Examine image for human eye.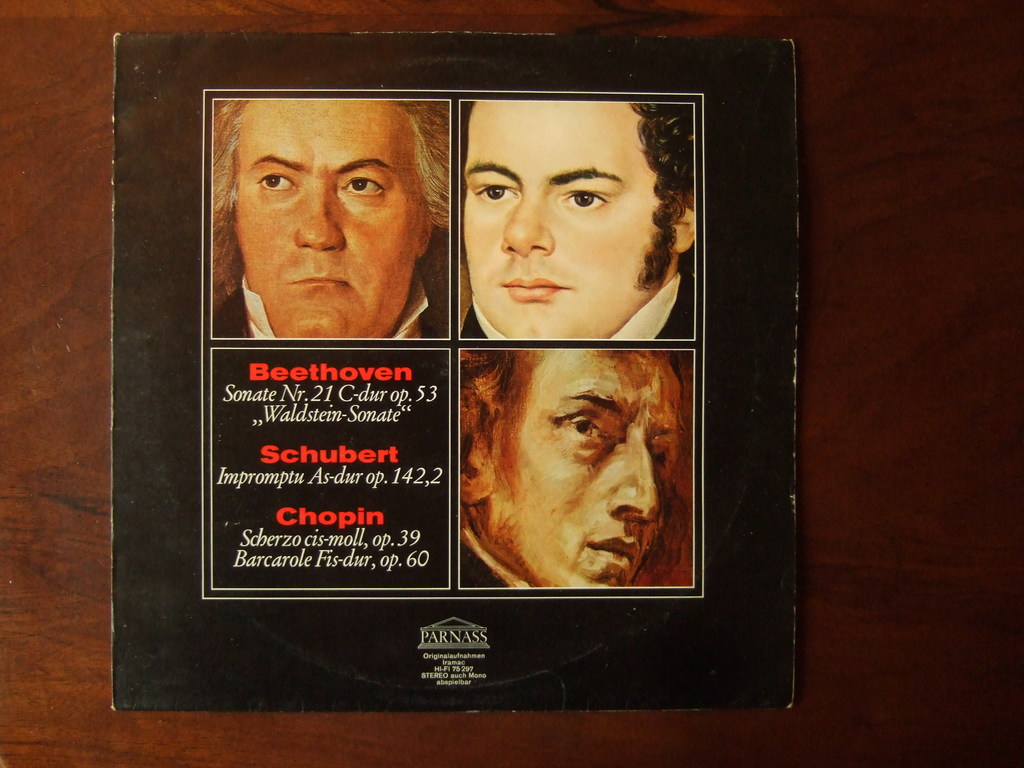
Examination result: 550, 415, 608, 445.
